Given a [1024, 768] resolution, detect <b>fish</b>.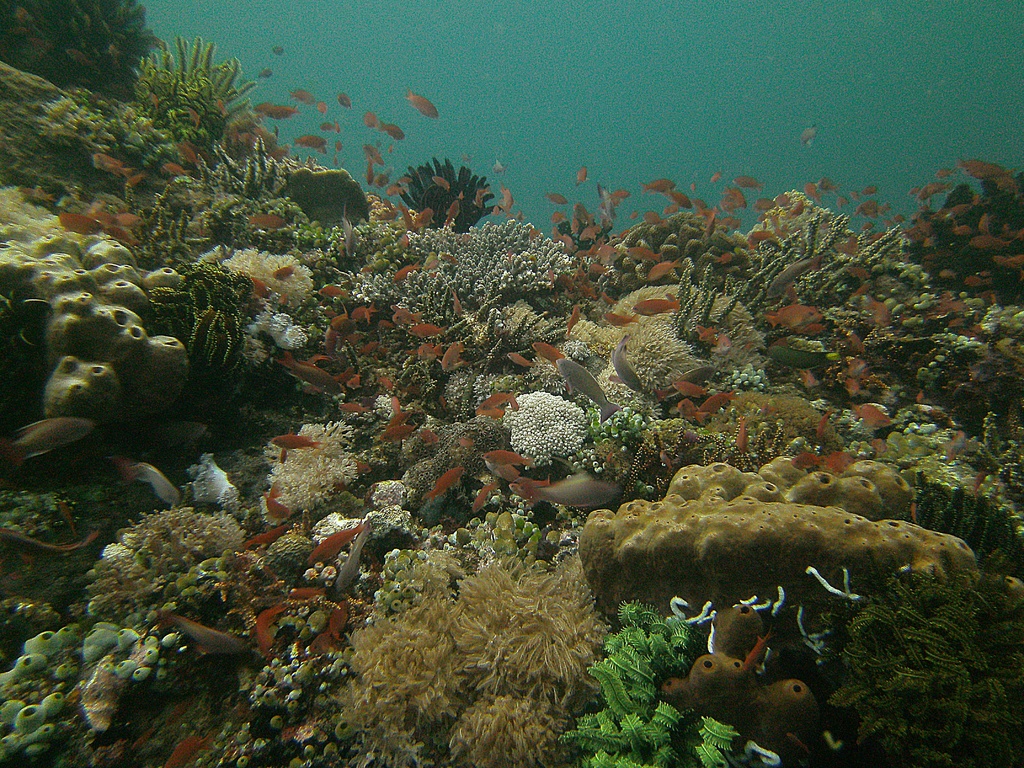
[752,230,771,237].
